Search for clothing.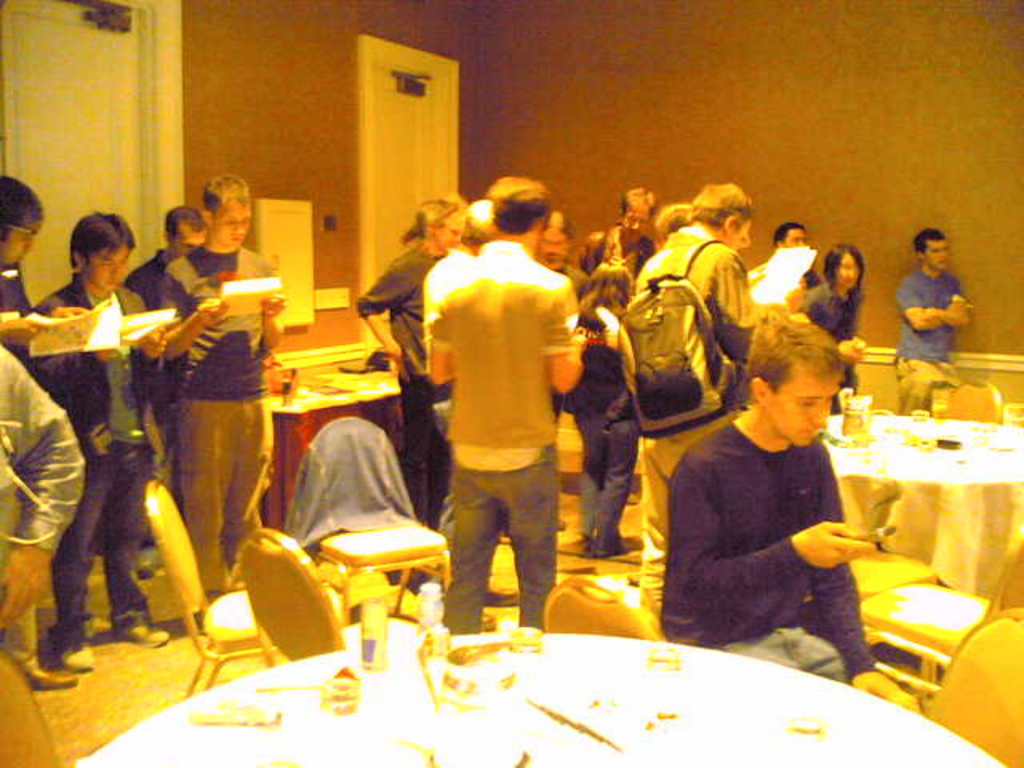
Found at (794, 270, 864, 386).
